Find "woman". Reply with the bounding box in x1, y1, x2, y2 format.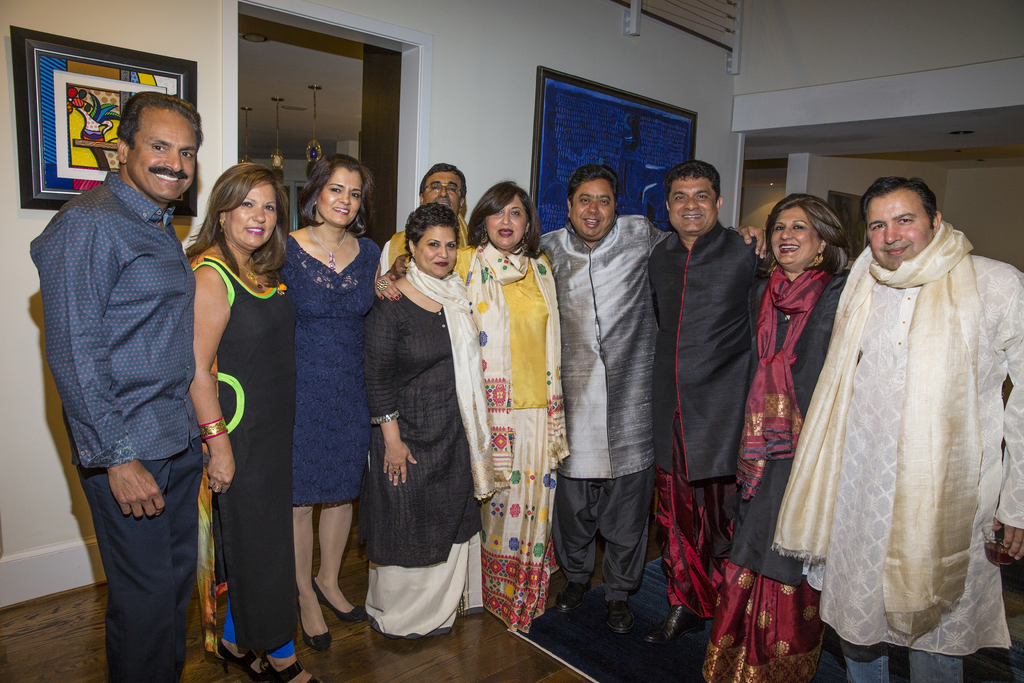
365, 203, 481, 656.
